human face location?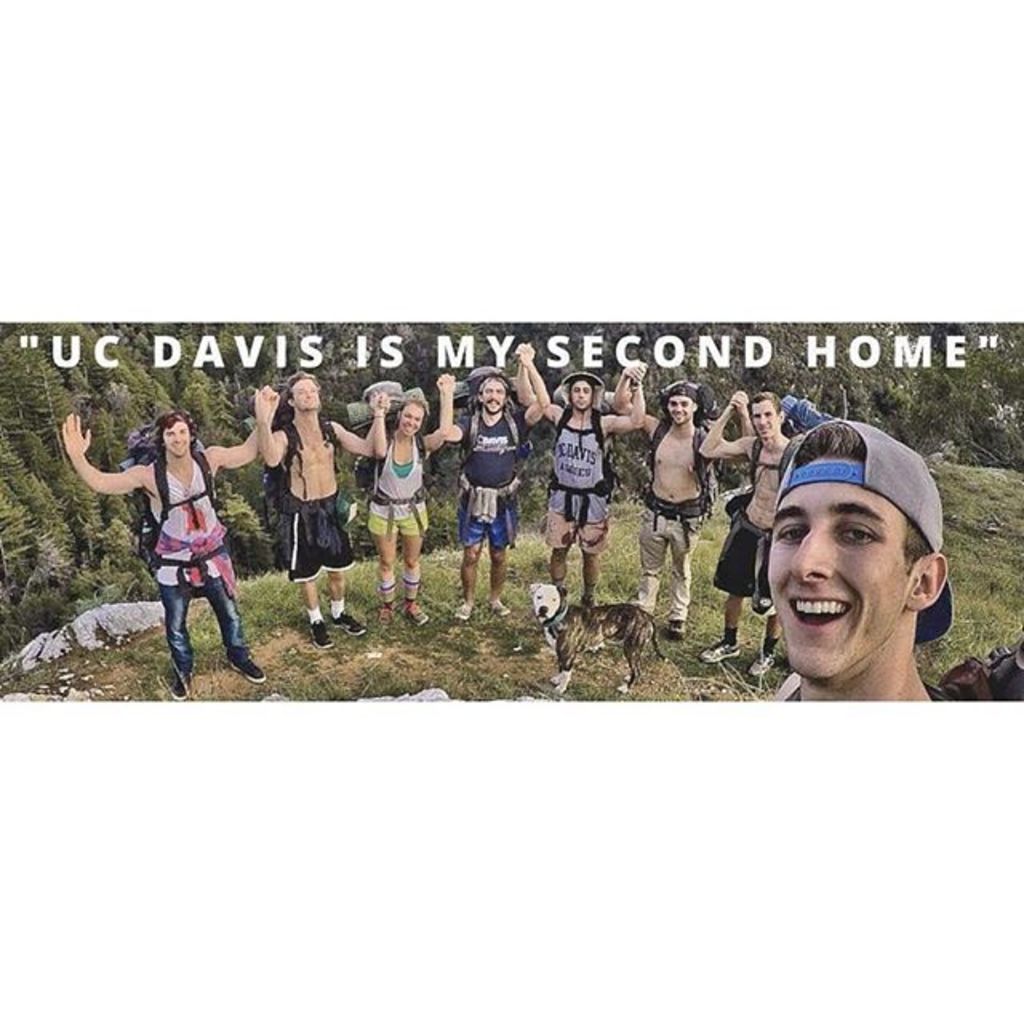
[x1=571, y1=384, x2=590, y2=405]
